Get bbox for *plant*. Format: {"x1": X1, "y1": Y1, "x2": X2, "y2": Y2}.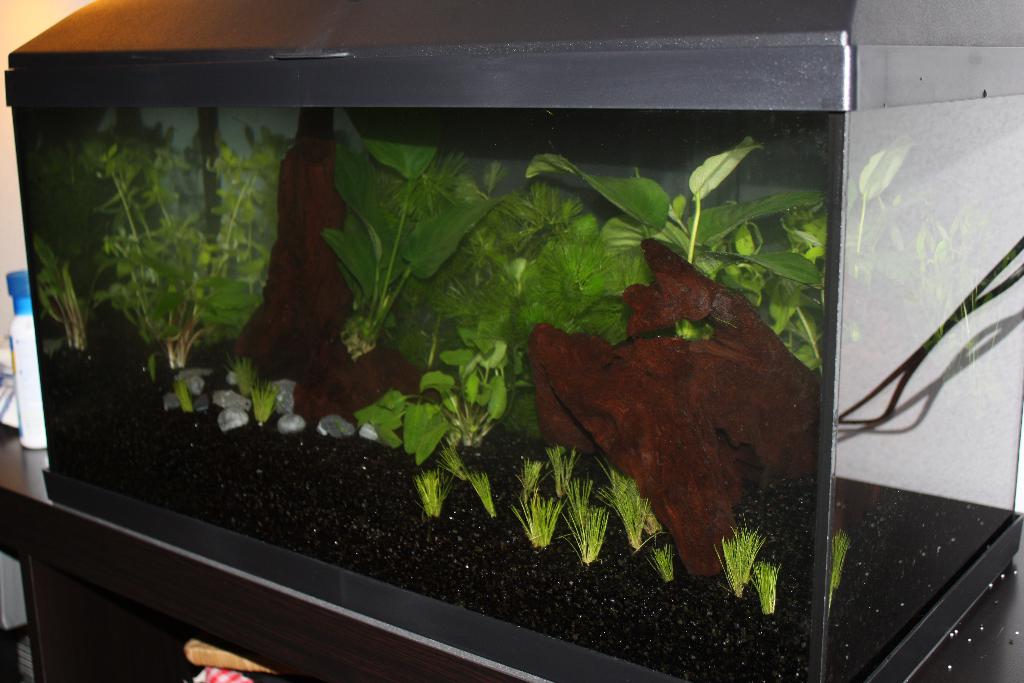
{"x1": 228, "y1": 360, "x2": 258, "y2": 407}.
